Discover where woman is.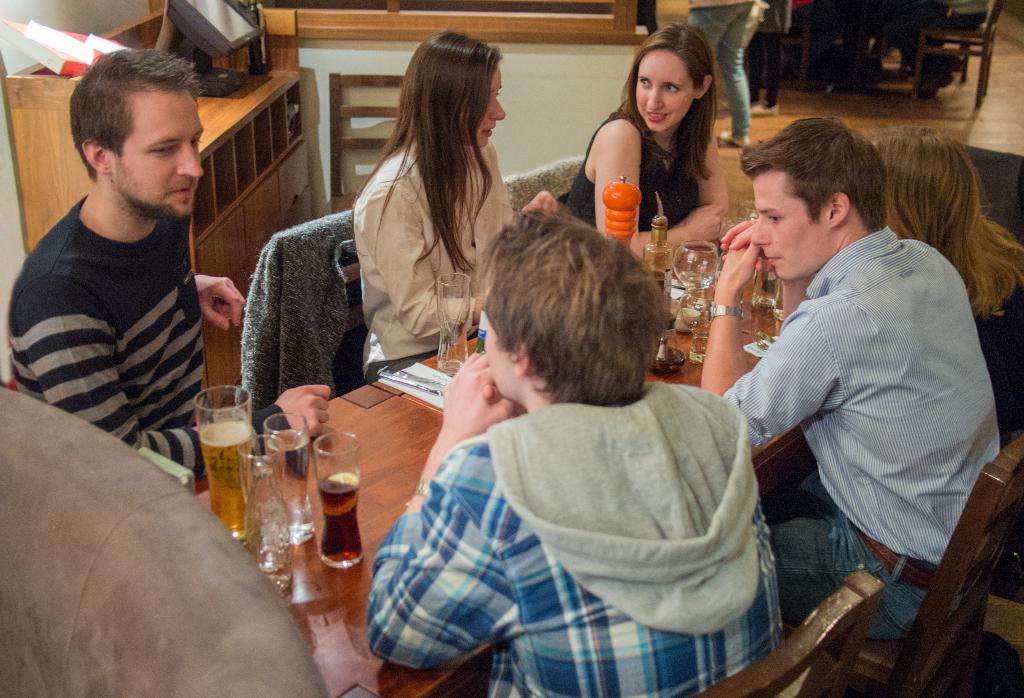
Discovered at 350:28:517:385.
